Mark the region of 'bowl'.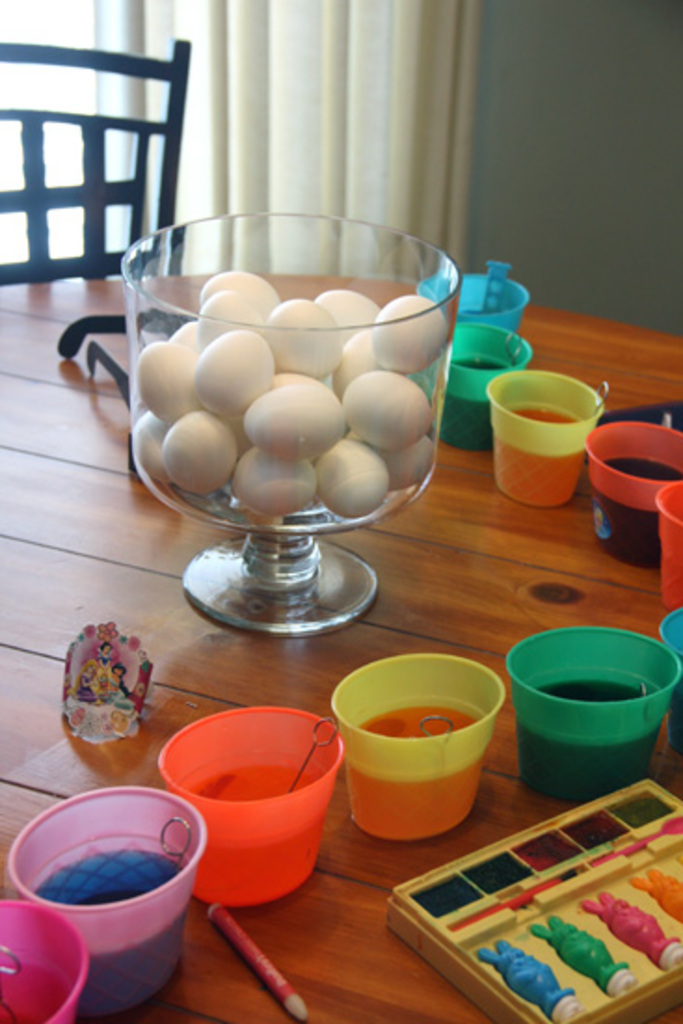
Region: crop(7, 802, 225, 985).
